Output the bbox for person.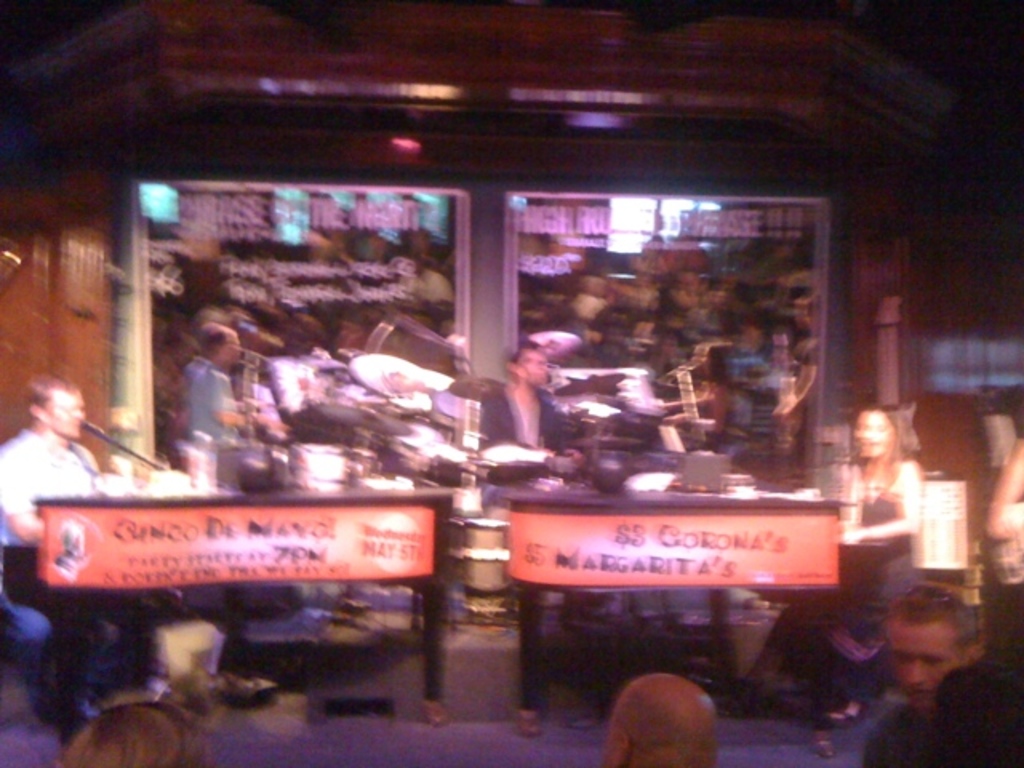
x1=602 y1=669 x2=718 y2=766.
